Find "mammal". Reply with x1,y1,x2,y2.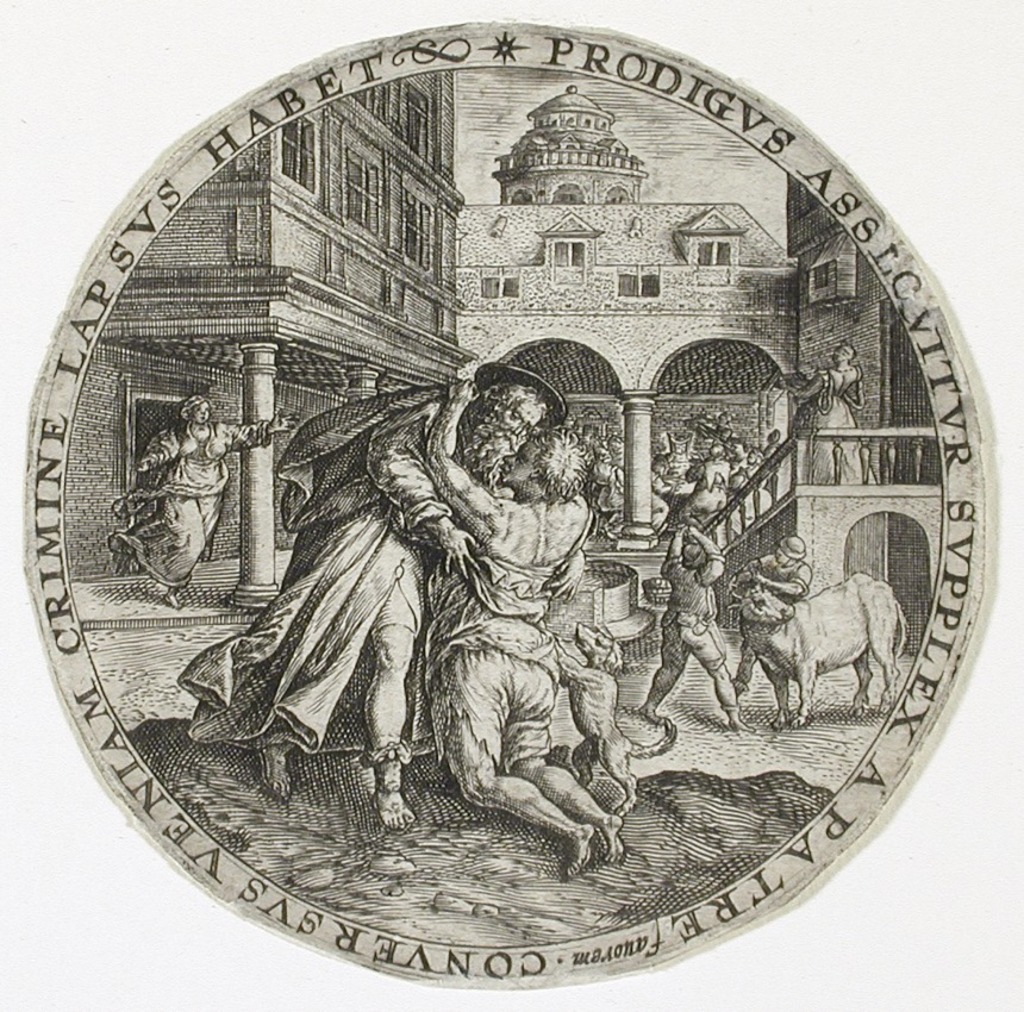
705,412,735,458.
